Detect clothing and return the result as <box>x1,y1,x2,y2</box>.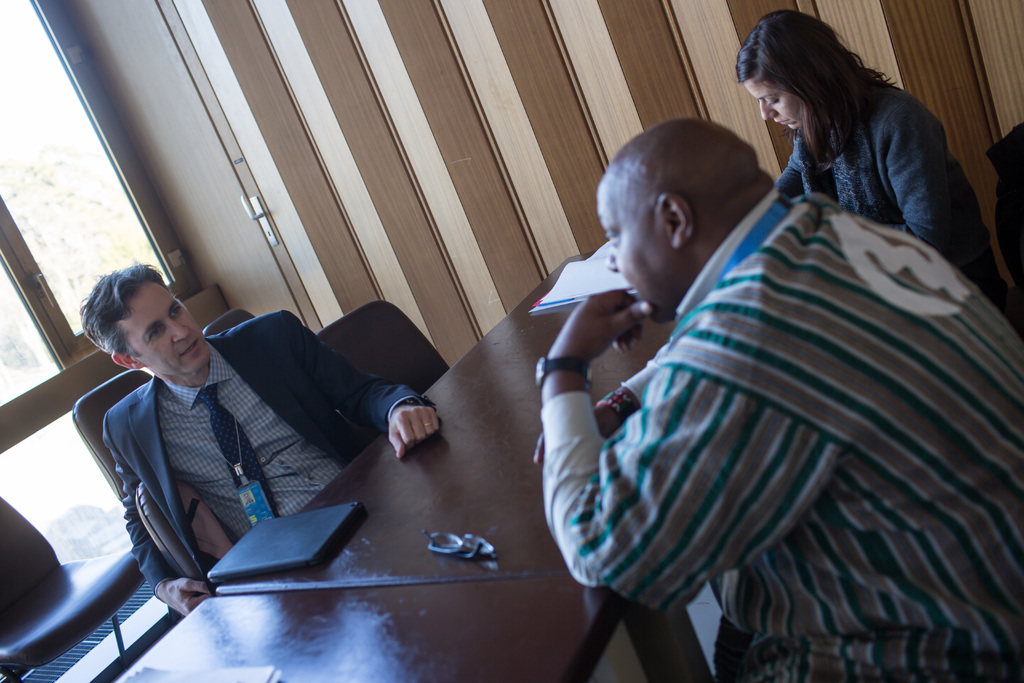
<box>99,307,444,597</box>.
